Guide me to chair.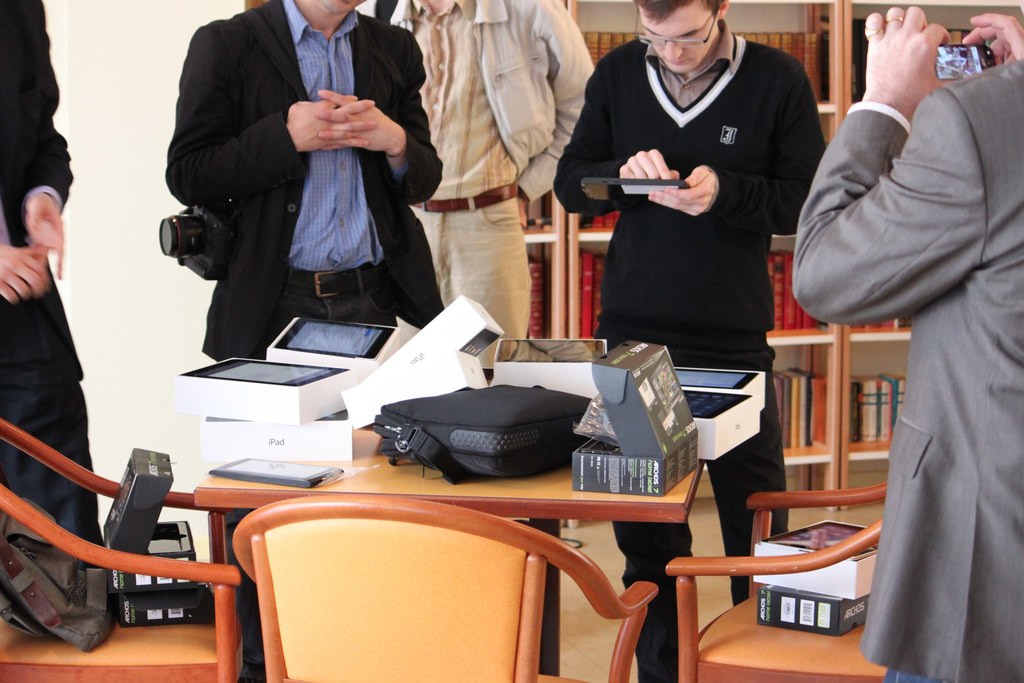
Guidance: x1=680, y1=469, x2=906, y2=665.
